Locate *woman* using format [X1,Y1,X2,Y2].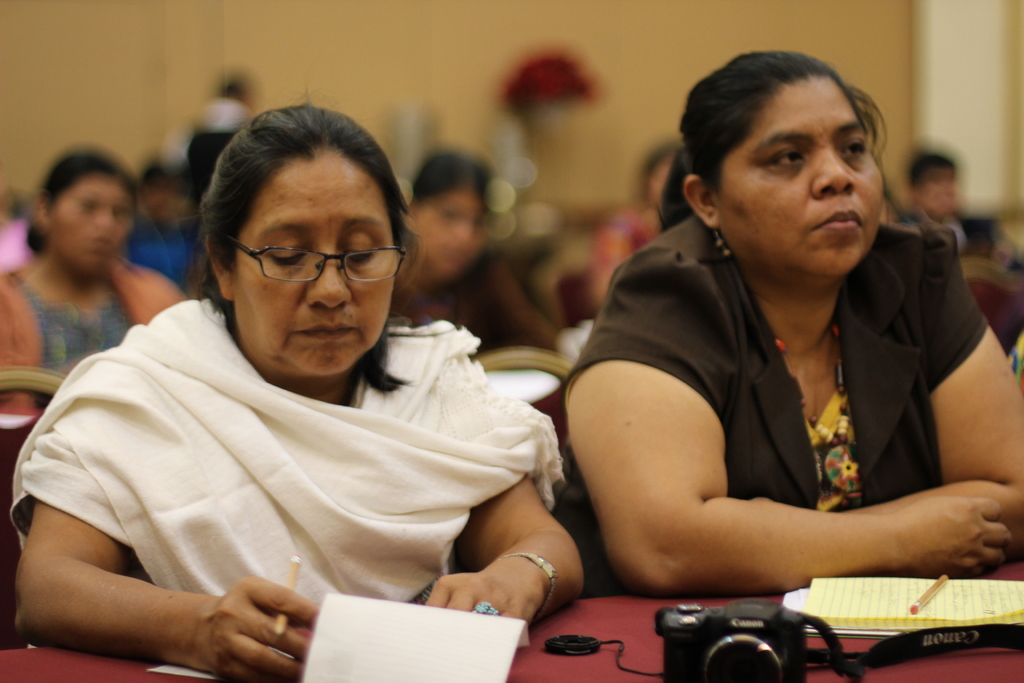
[0,149,181,432].
